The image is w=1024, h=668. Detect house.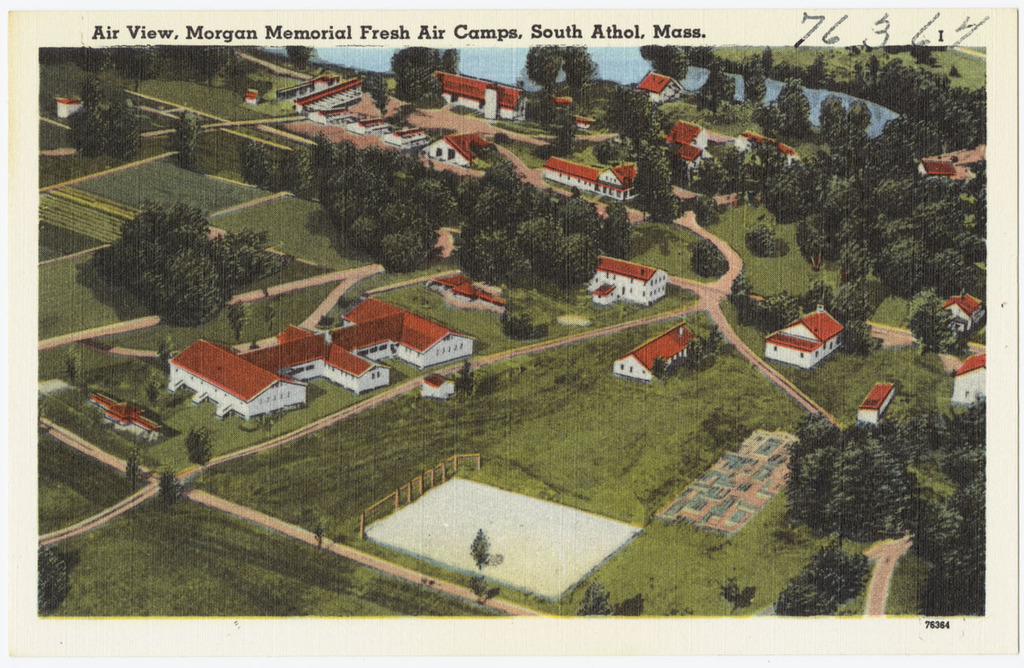
Detection: locate(737, 124, 817, 177).
